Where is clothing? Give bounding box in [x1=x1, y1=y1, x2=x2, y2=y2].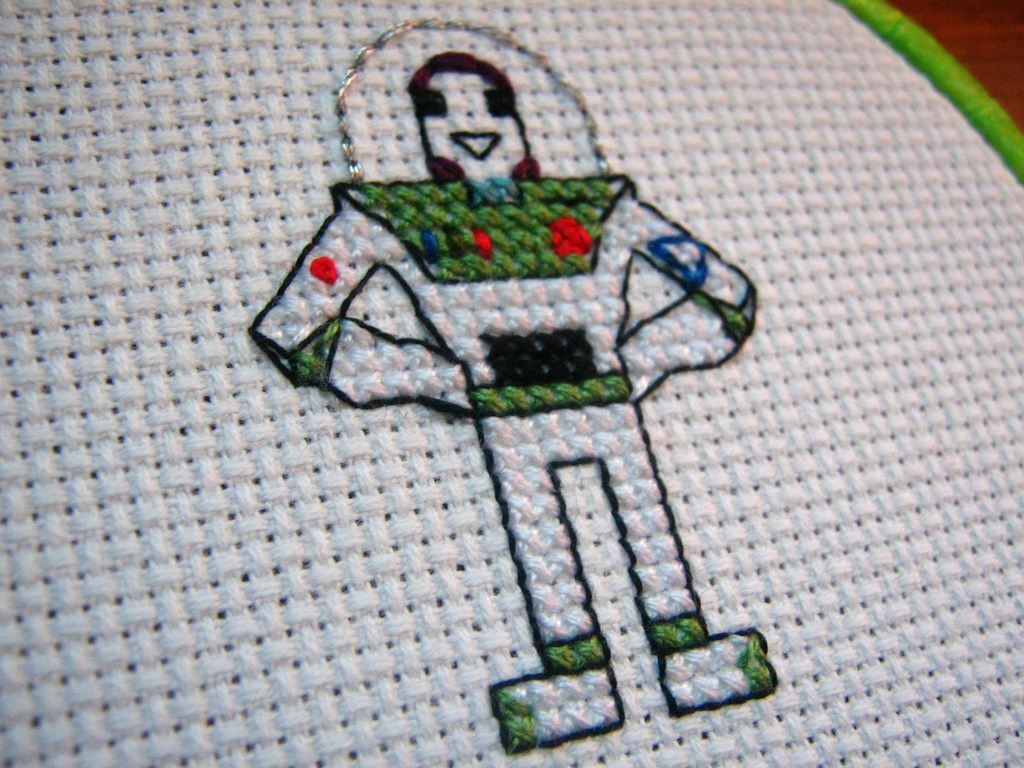
[x1=246, y1=170, x2=756, y2=671].
